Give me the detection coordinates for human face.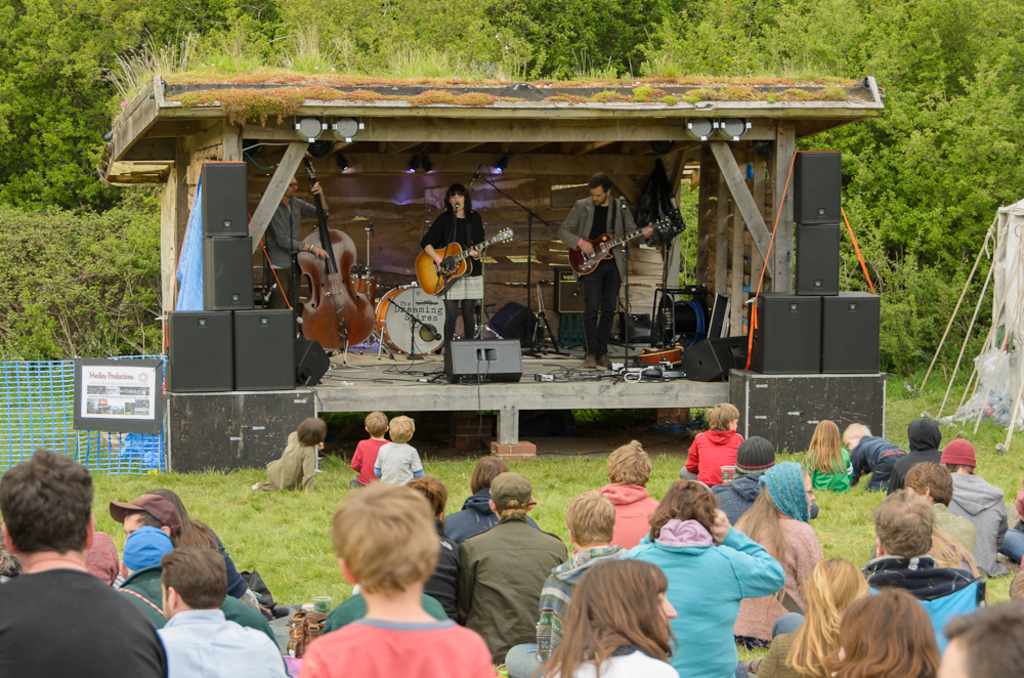
(283, 176, 299, 202).
